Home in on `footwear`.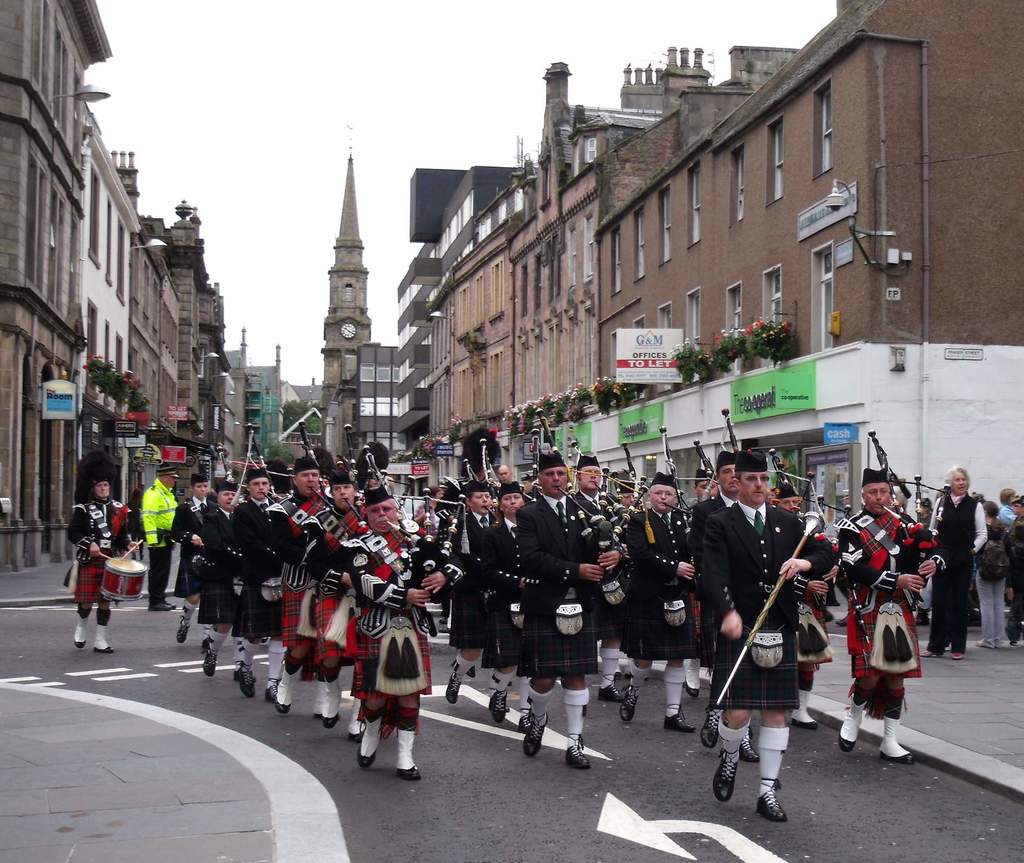
Homed in at (left=756, top=781, right=790, bottom=825).
